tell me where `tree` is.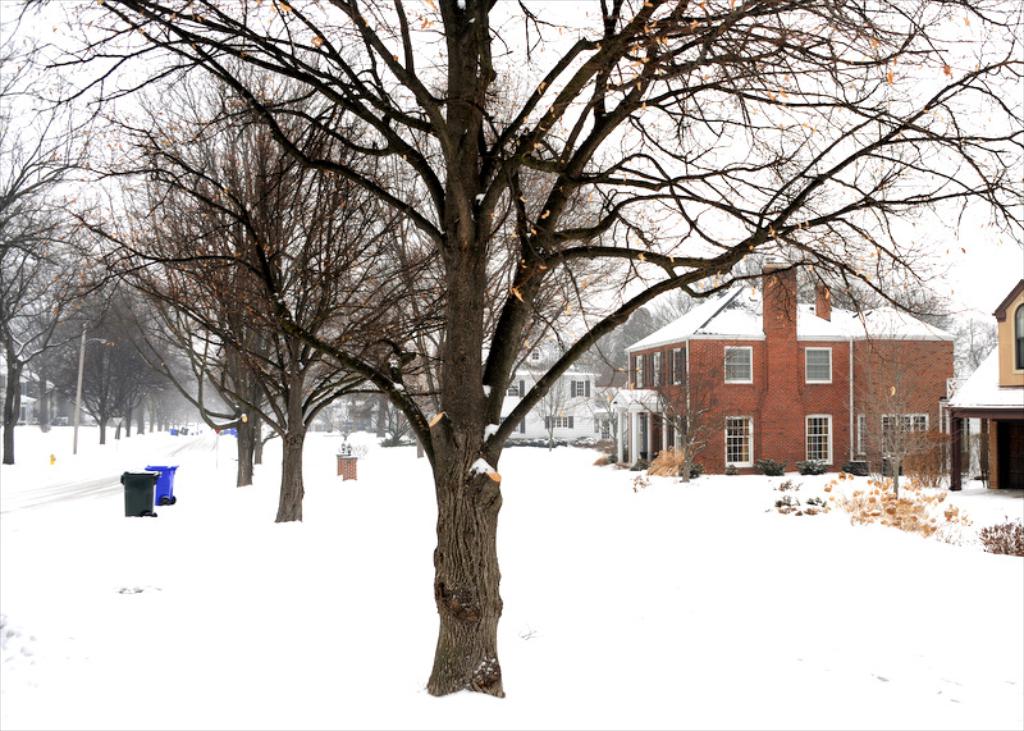
`tree` is at region(55, 0, 924, 682).
